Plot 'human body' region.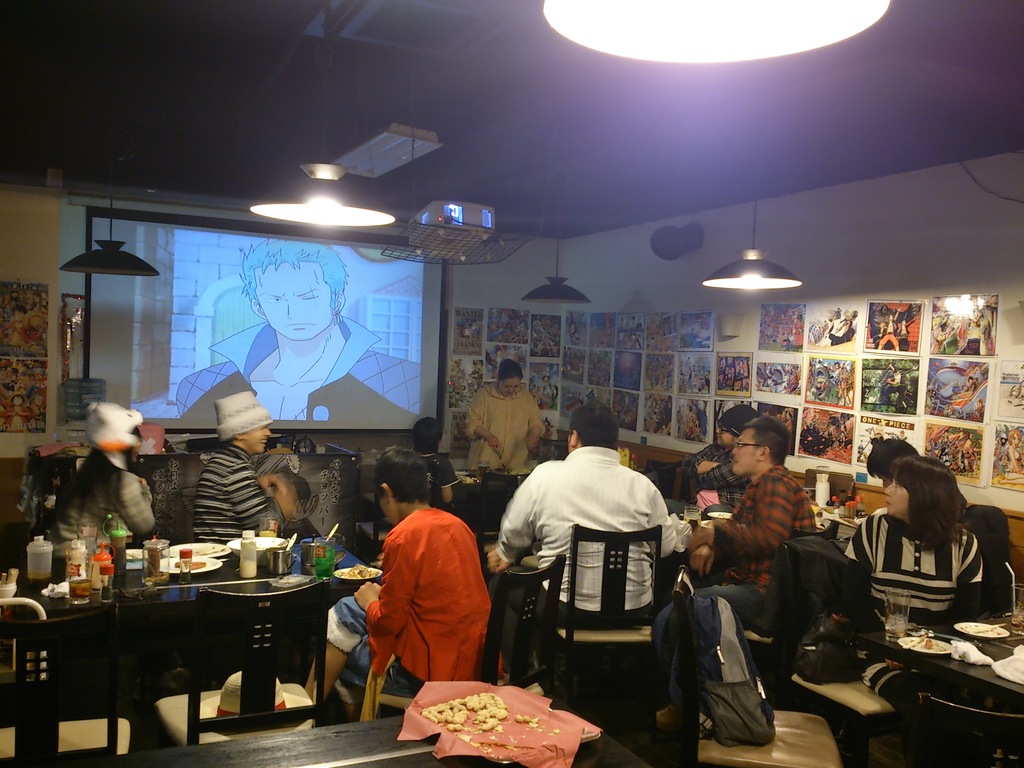
Plotted at x1=840, y1=364, x2=853, y2=401.
